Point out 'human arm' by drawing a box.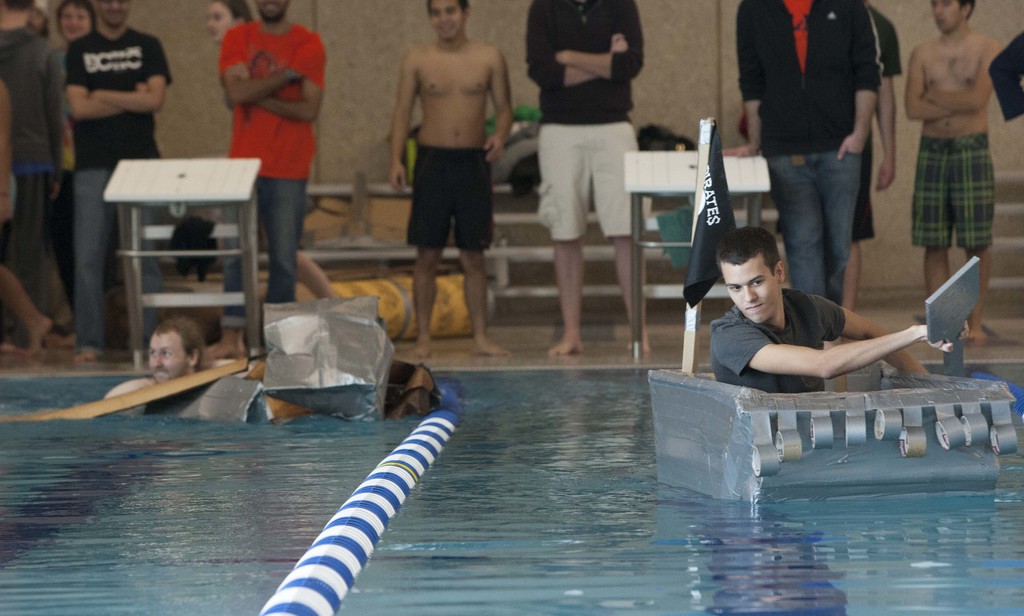
91/36/172/115.
